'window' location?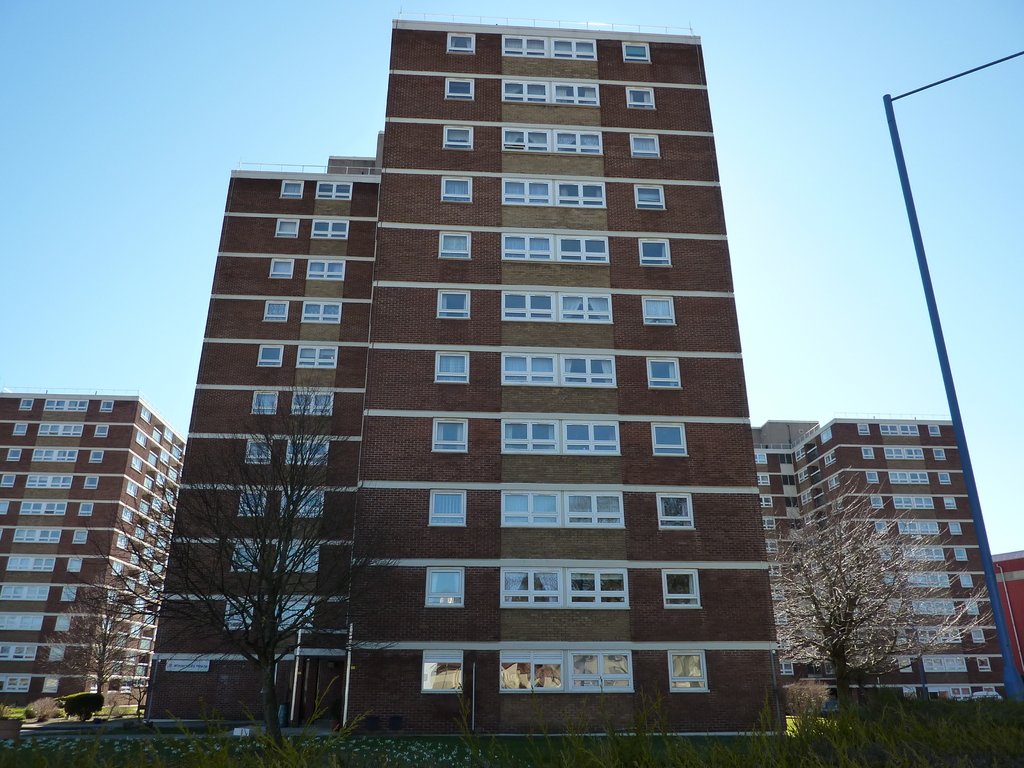
bbox=[275, 545, 323, 572]
